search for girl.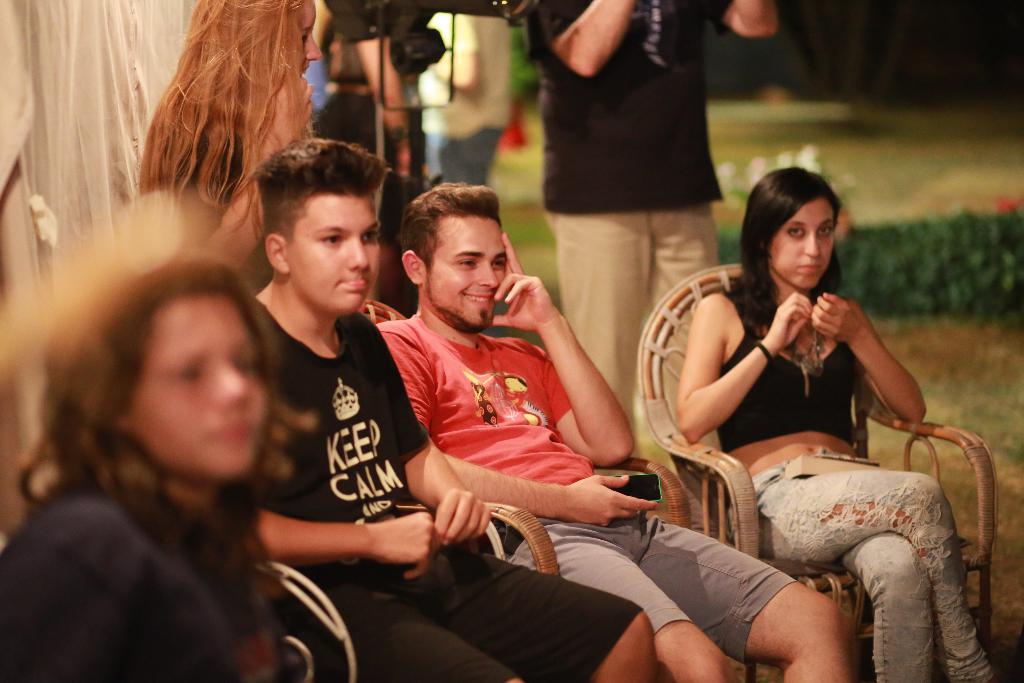
Found at <bbox>676, 164, 996, 682</bbox>.
